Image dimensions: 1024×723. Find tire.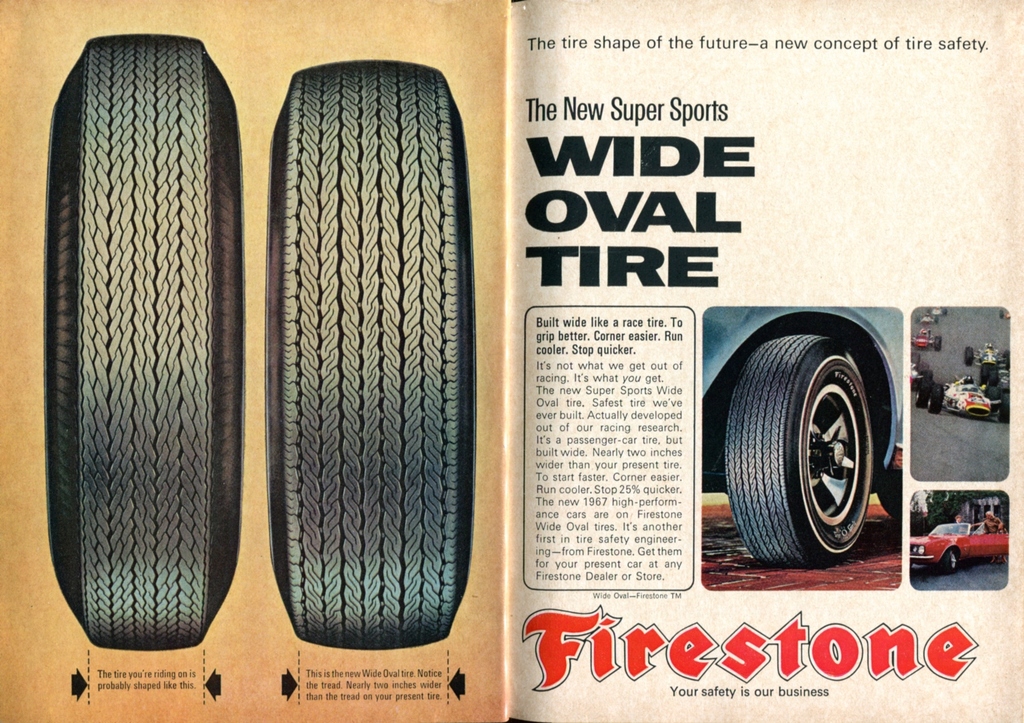
<region>936, 335, 945, 349</region>.
